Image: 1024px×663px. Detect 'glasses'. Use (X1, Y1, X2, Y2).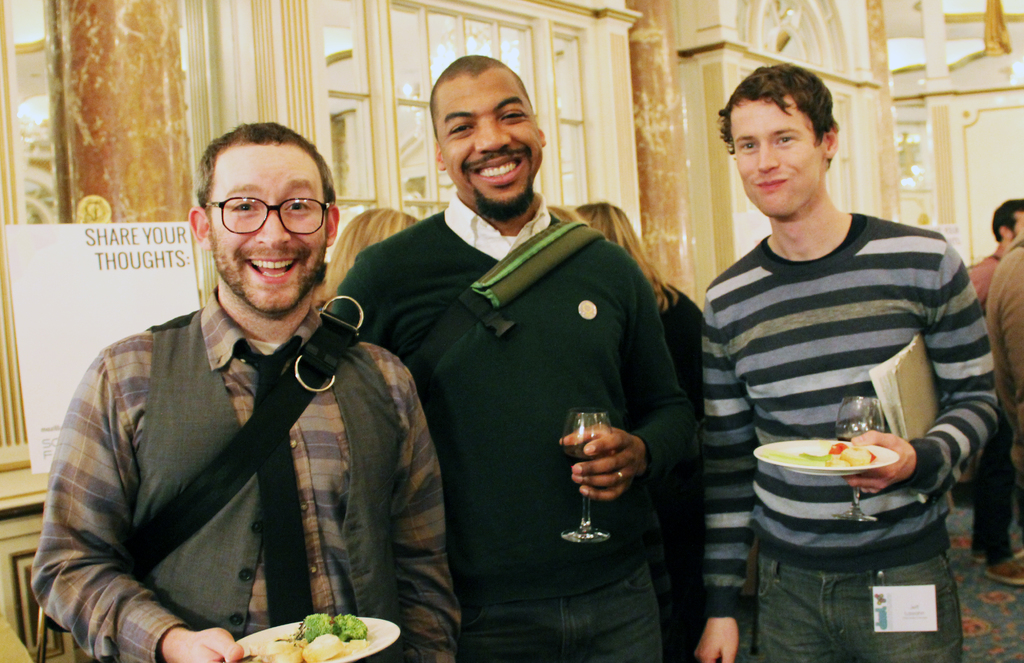
(197, 185, 326, 236).
